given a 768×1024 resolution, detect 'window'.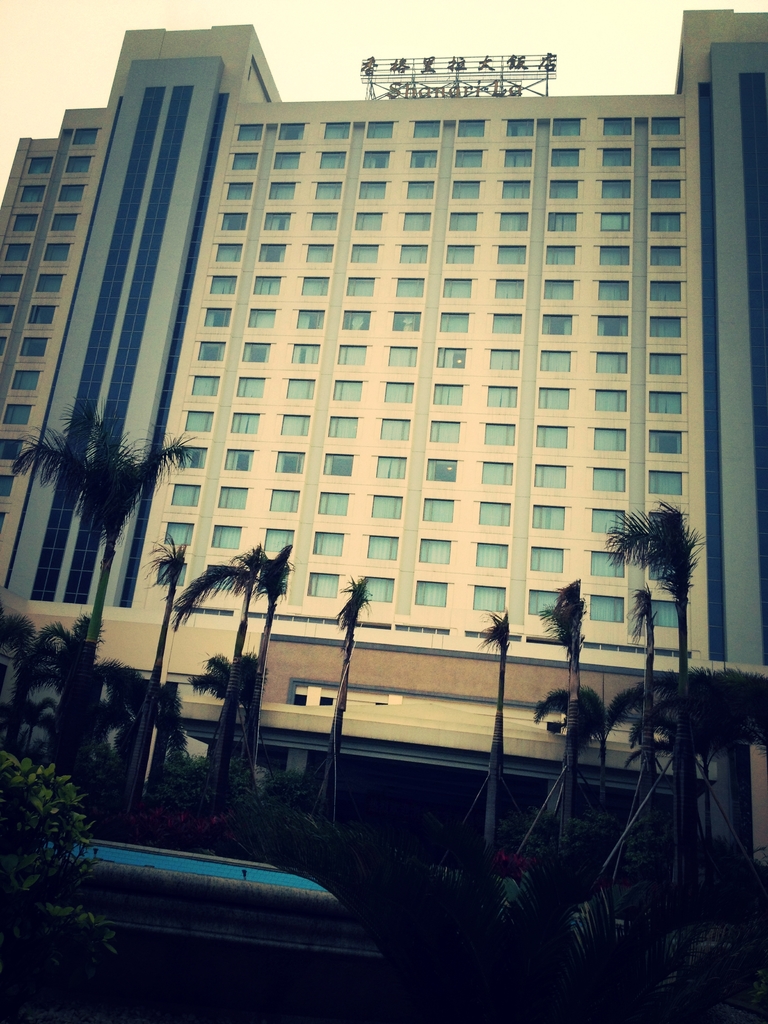
401:212:431:226.
